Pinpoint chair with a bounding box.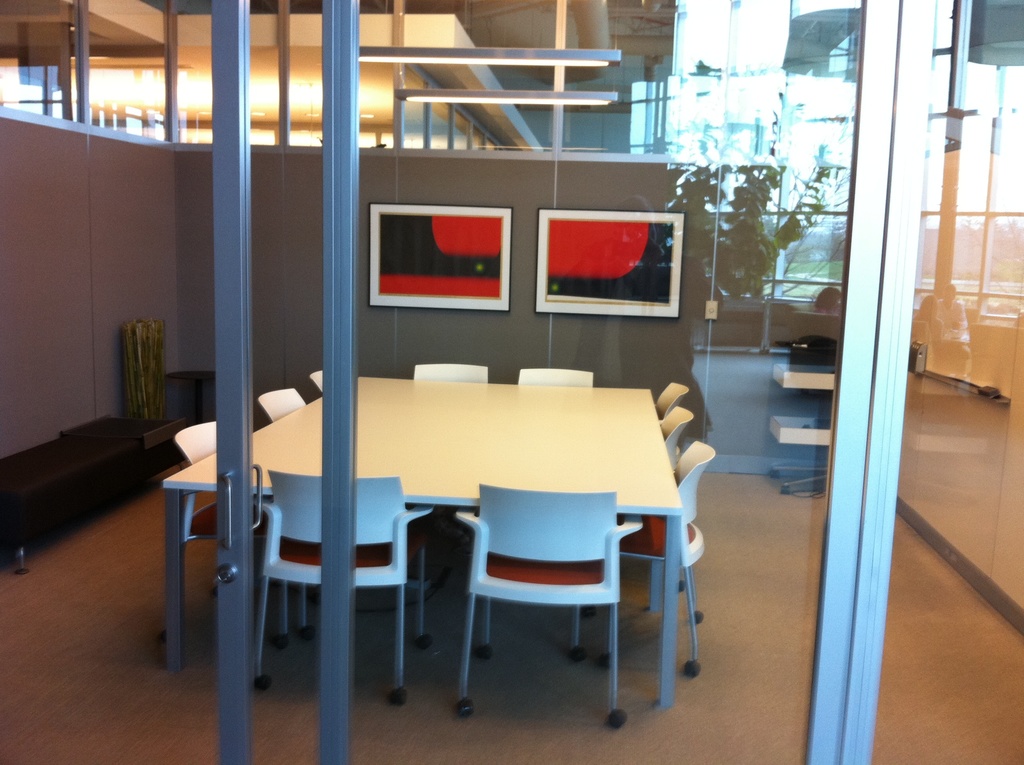
rect(653, 376, 689, 416).
